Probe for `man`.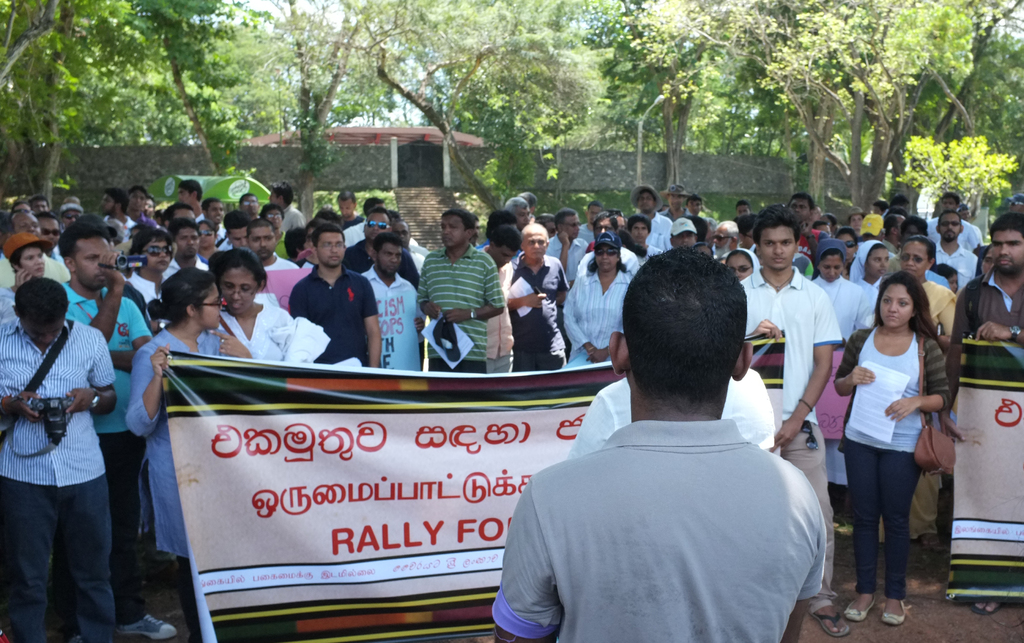
Probe result: l=540, t=205, r=590, b=290.
